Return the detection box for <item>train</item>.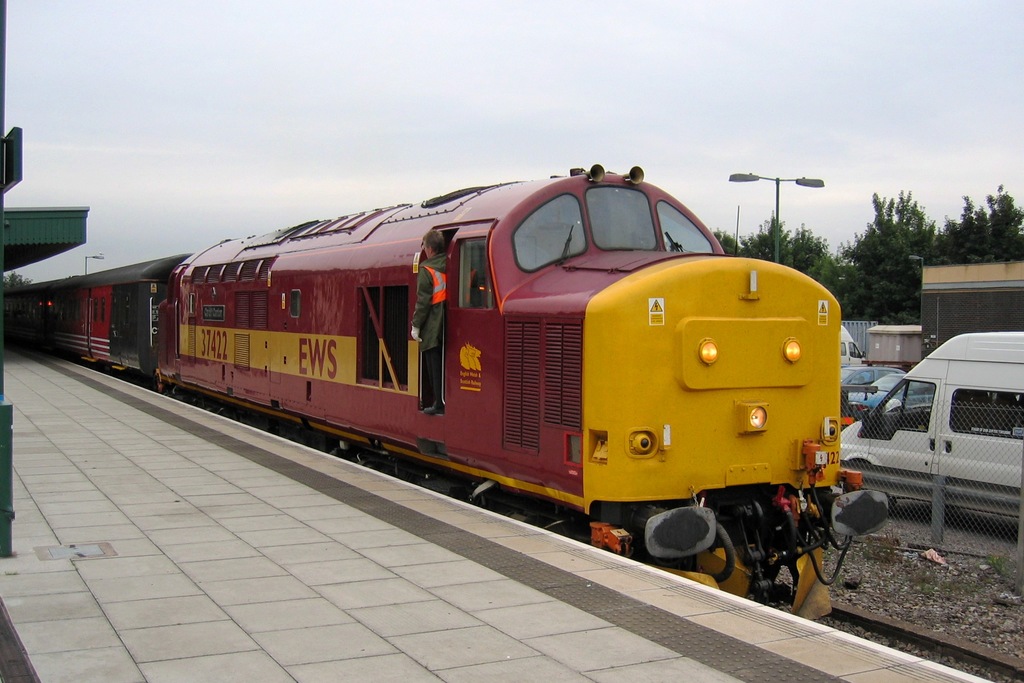
x1=1 y1=159 x2=890 y2=613.
